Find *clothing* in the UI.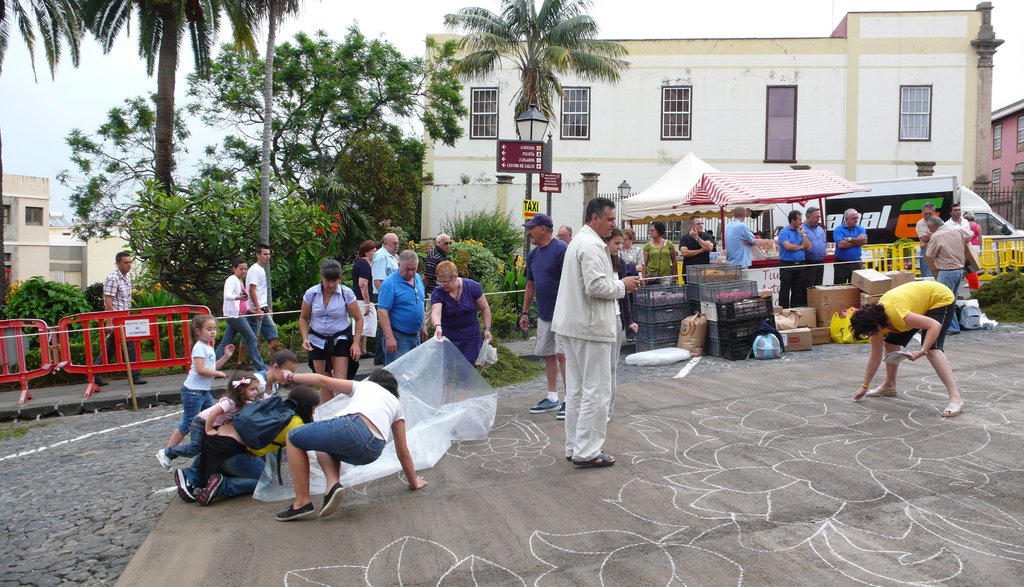
UI element at 641,238,675,286.
